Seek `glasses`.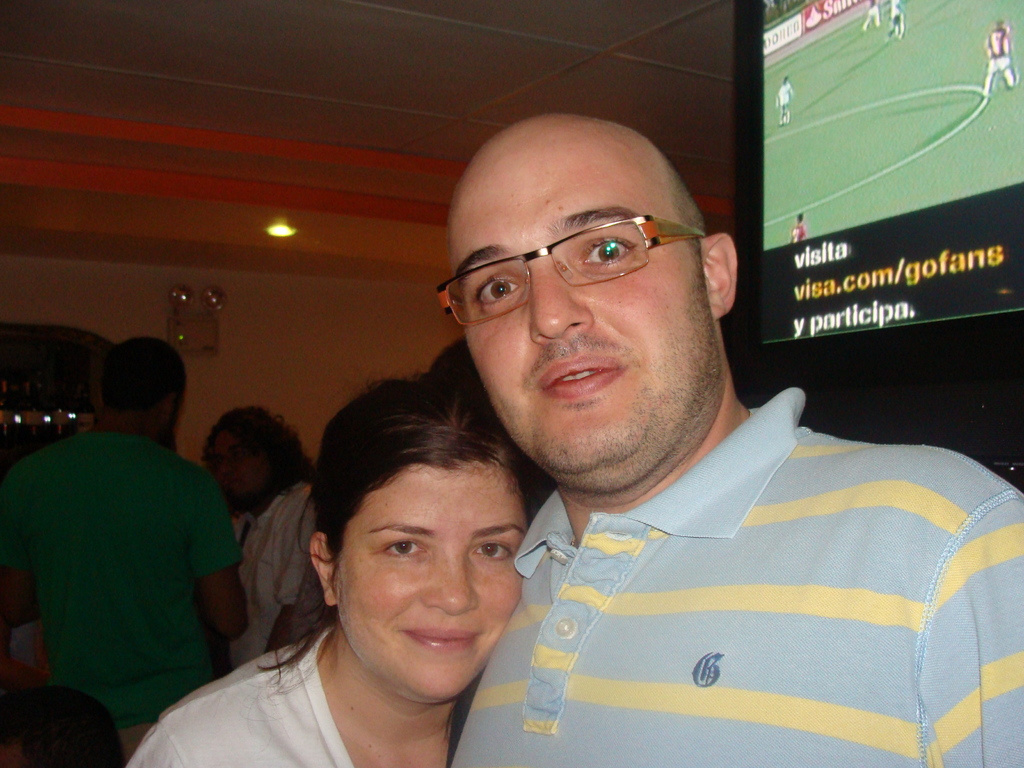
Rect(443, 205, 708, 305).
